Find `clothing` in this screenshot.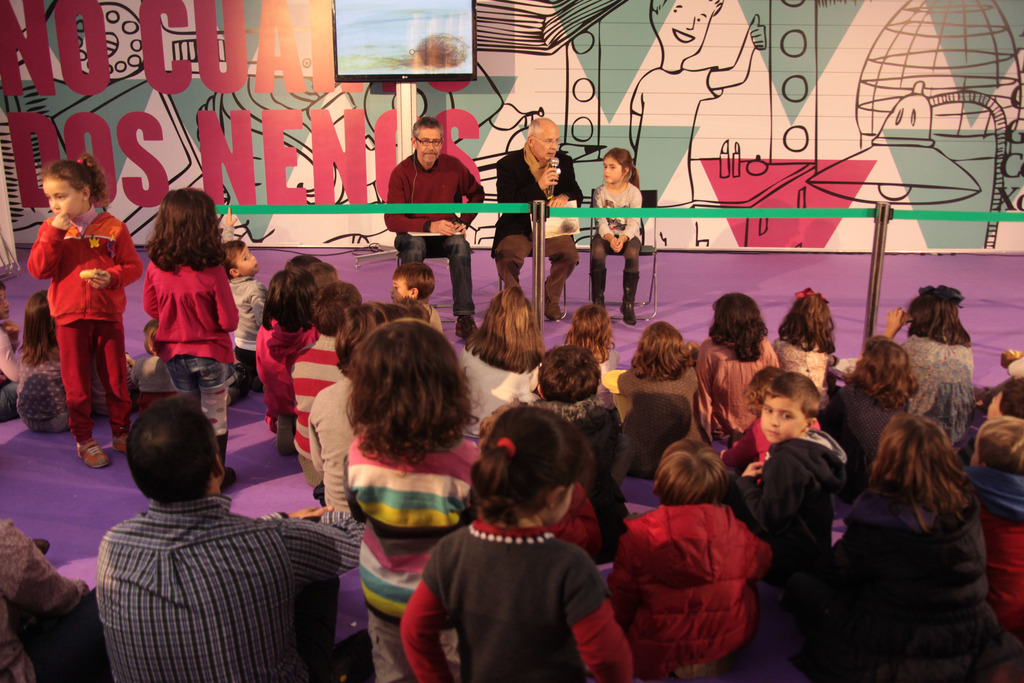
The bounding box for `clothing` is box=[397, 511, 632, 682].
